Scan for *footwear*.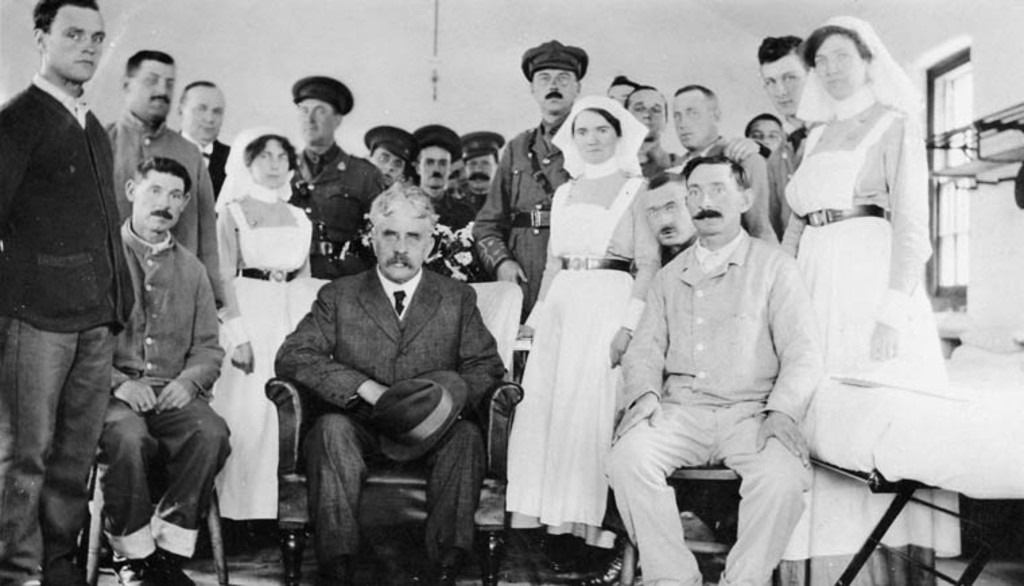
Scan result: [51,566,89,585].
